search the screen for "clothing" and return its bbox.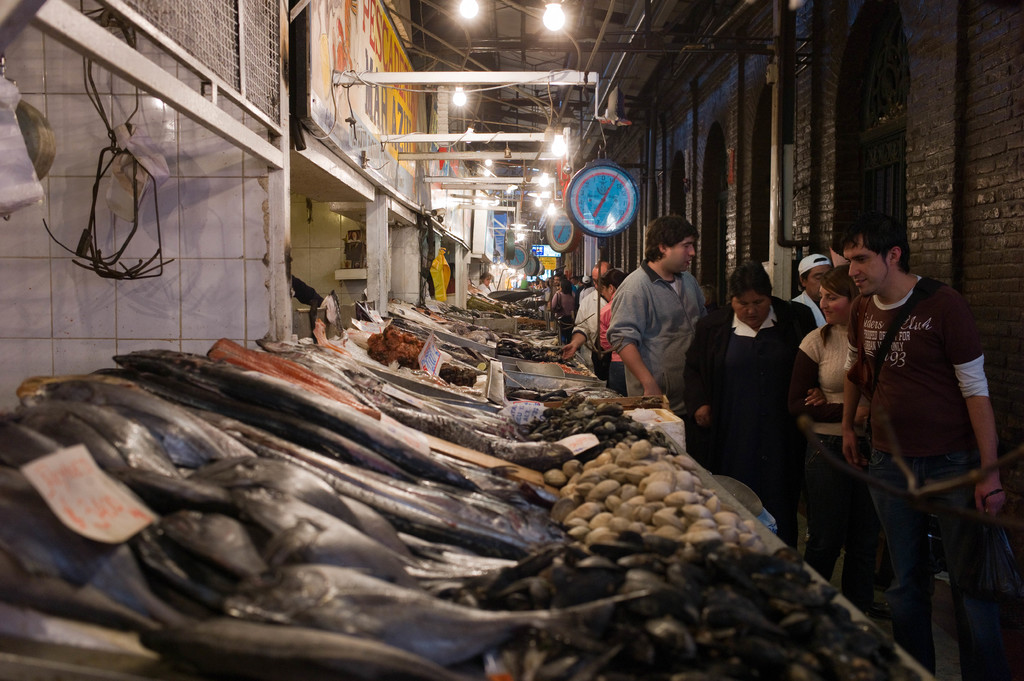
Found: rect(681, 300, 820, 550).
